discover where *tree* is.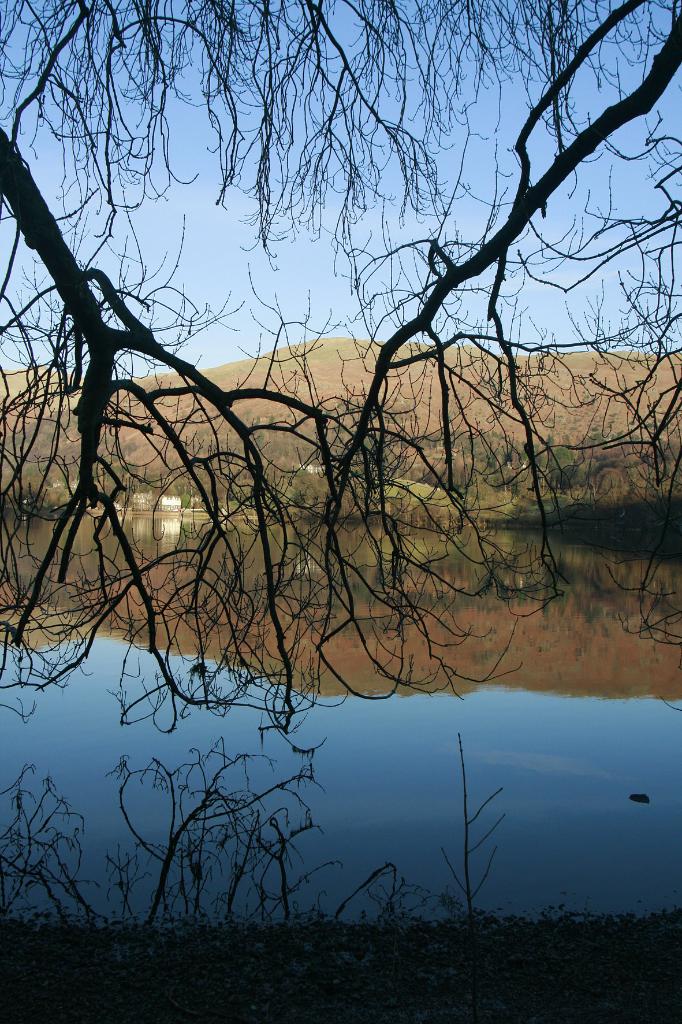
Discovered at [left=429, top=433, right=447, bottom=450].
